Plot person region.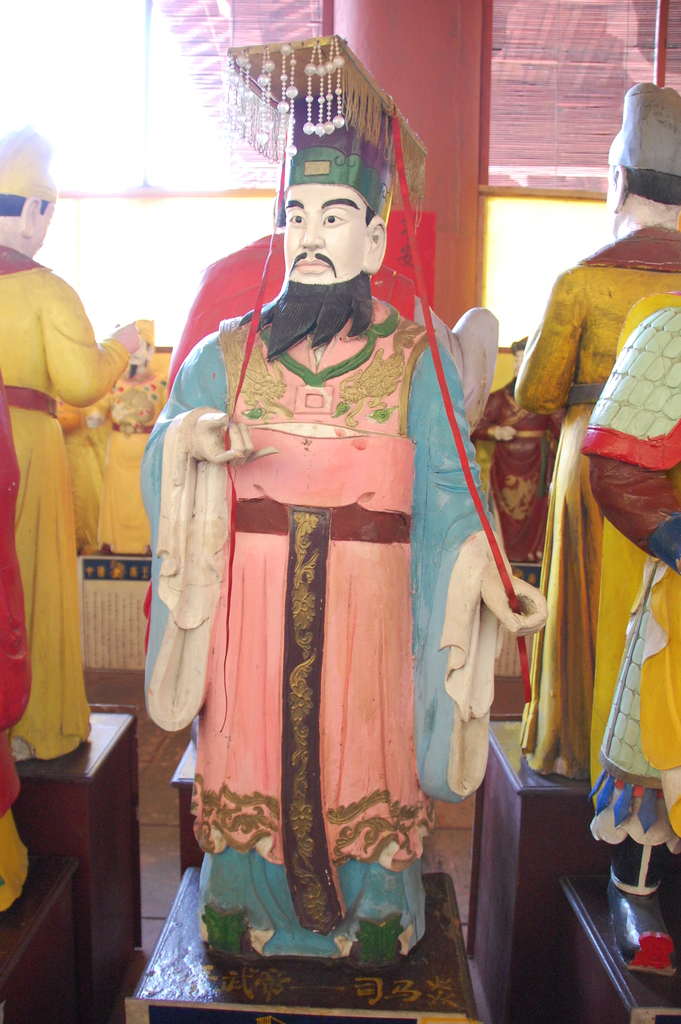
Plotted at [133,28,546,979].
